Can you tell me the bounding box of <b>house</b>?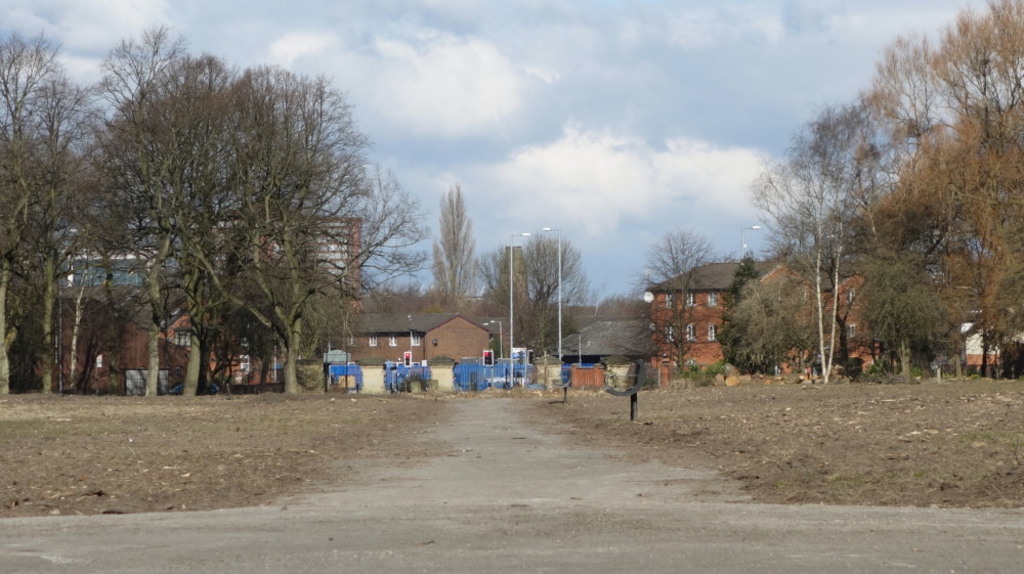
Rect(555, 315, 660, 387).
